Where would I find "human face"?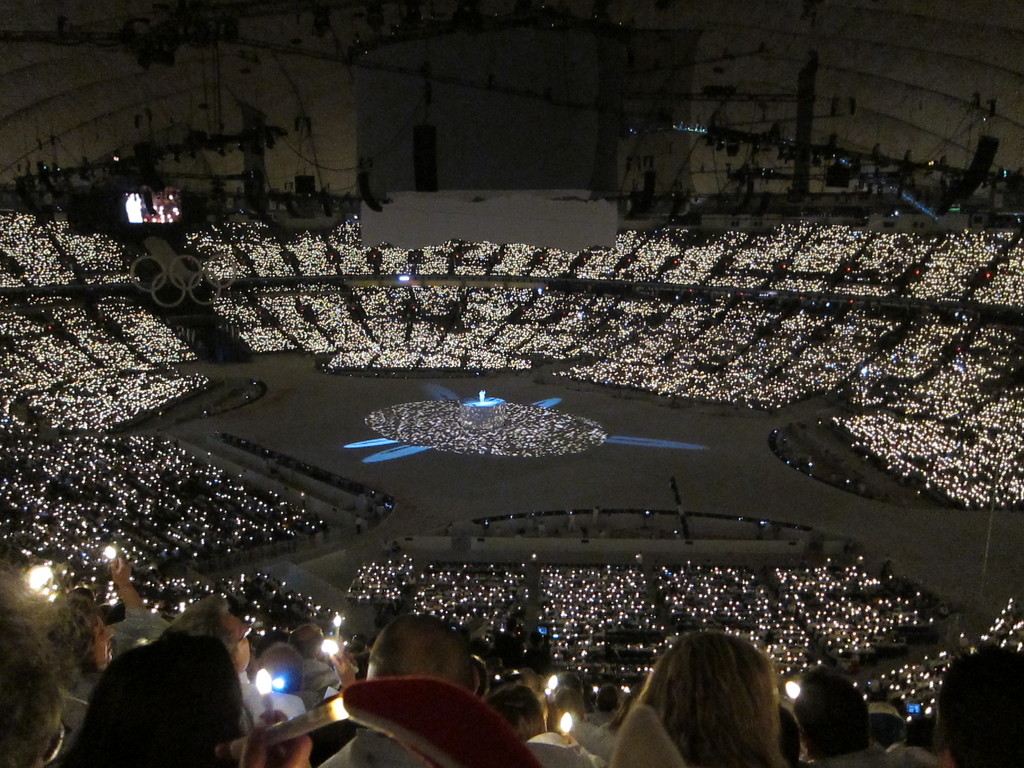
At (x1=94, y1=616, x2=114, y2=667).
